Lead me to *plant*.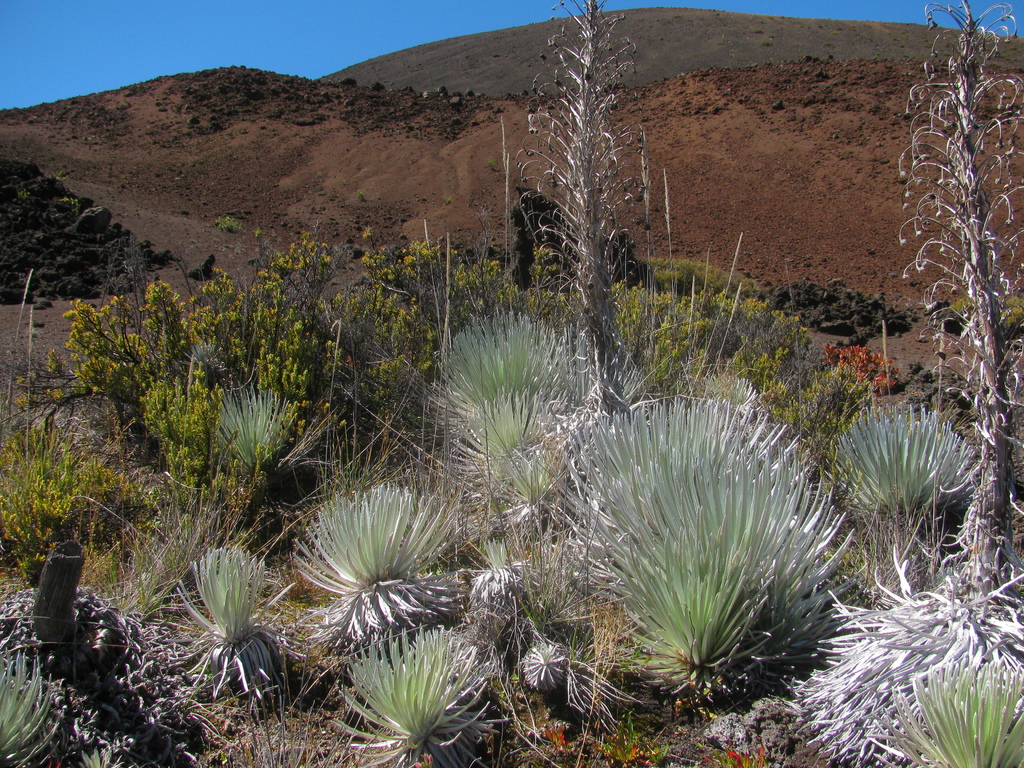
Lead to crop(211, 373, 303, 488).
